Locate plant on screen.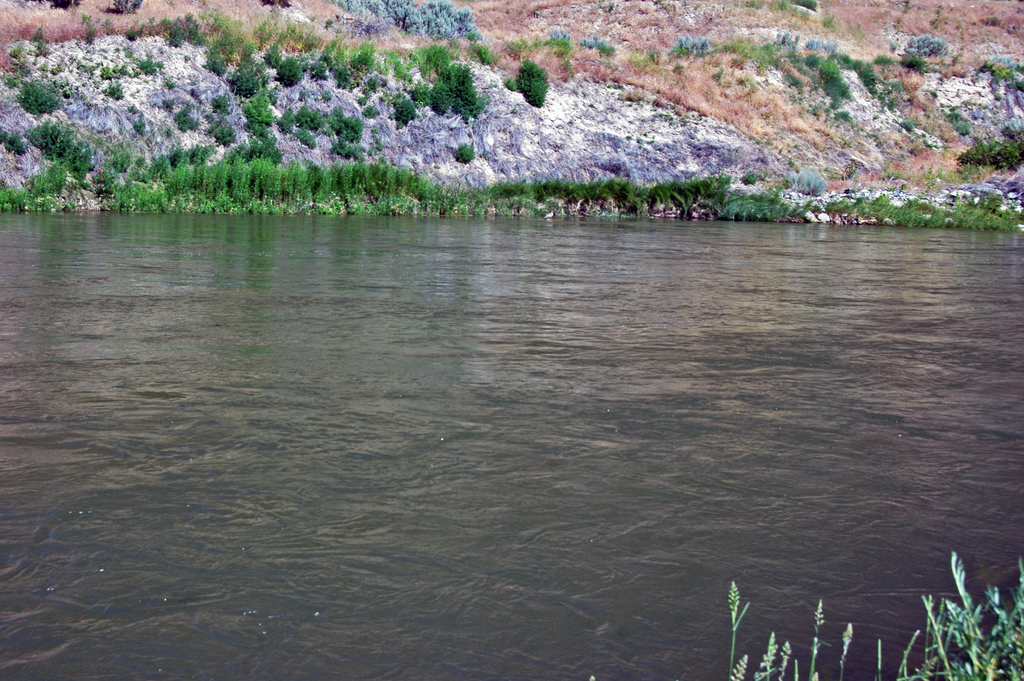
On screen at crop(455, 185, 489, 221).
